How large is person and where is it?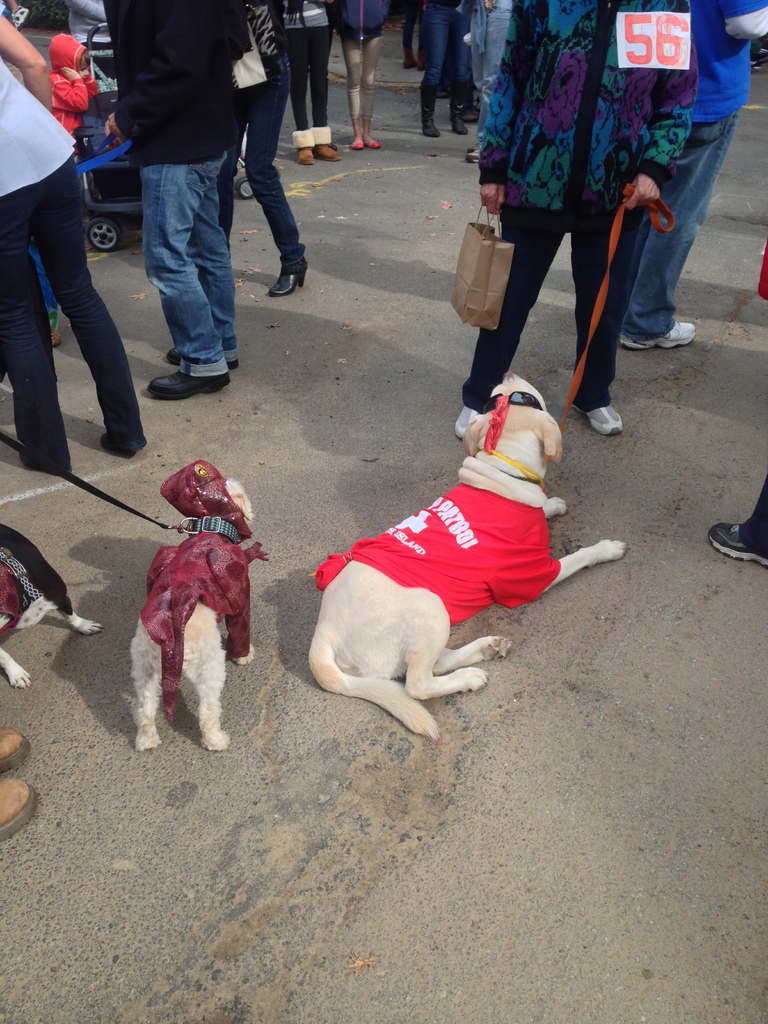
Bounding box: box(219, 0, 314, 298).
